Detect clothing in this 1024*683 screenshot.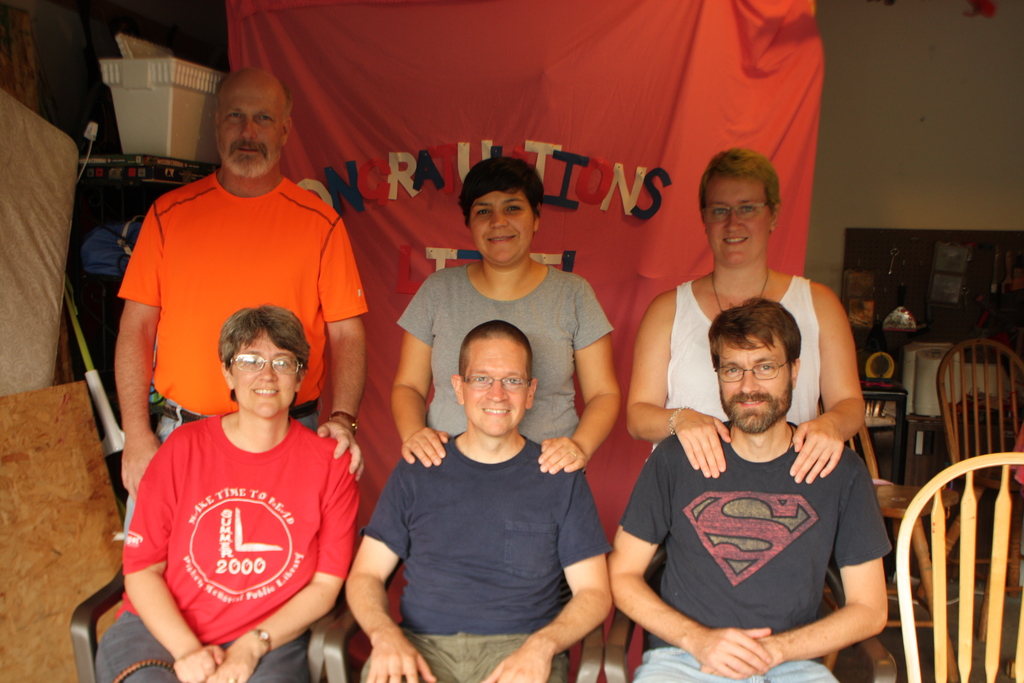
Detection: locate(109, 163, 372, 419).
